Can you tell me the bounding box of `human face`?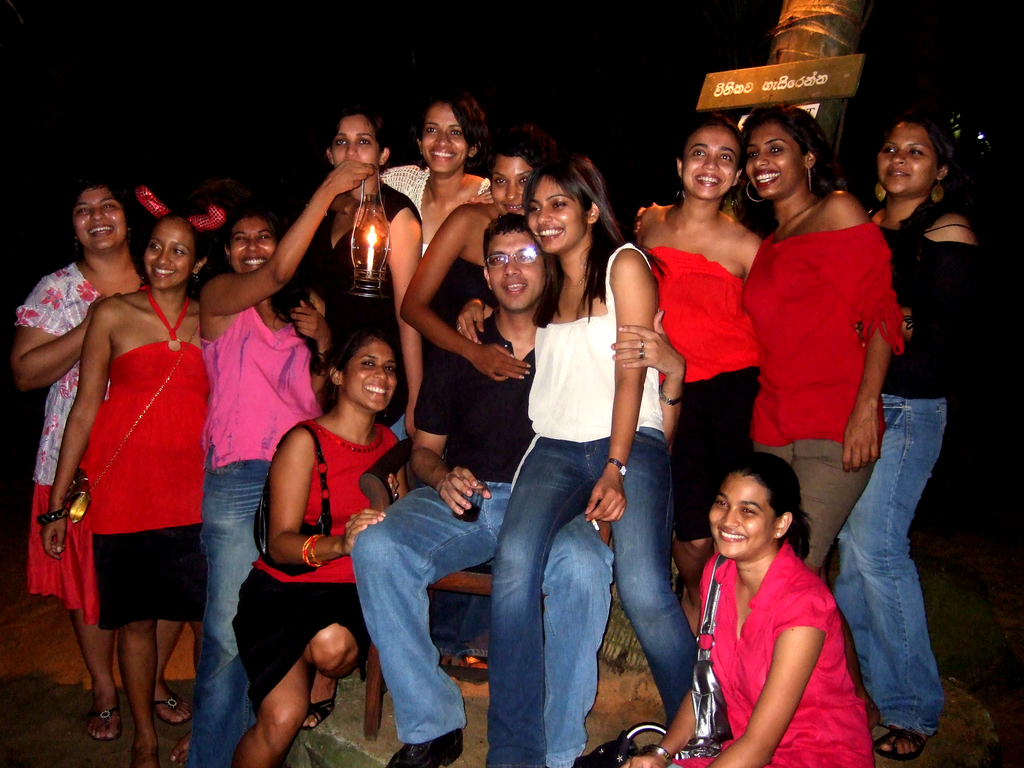
rect(879, 121, 941, 192).
